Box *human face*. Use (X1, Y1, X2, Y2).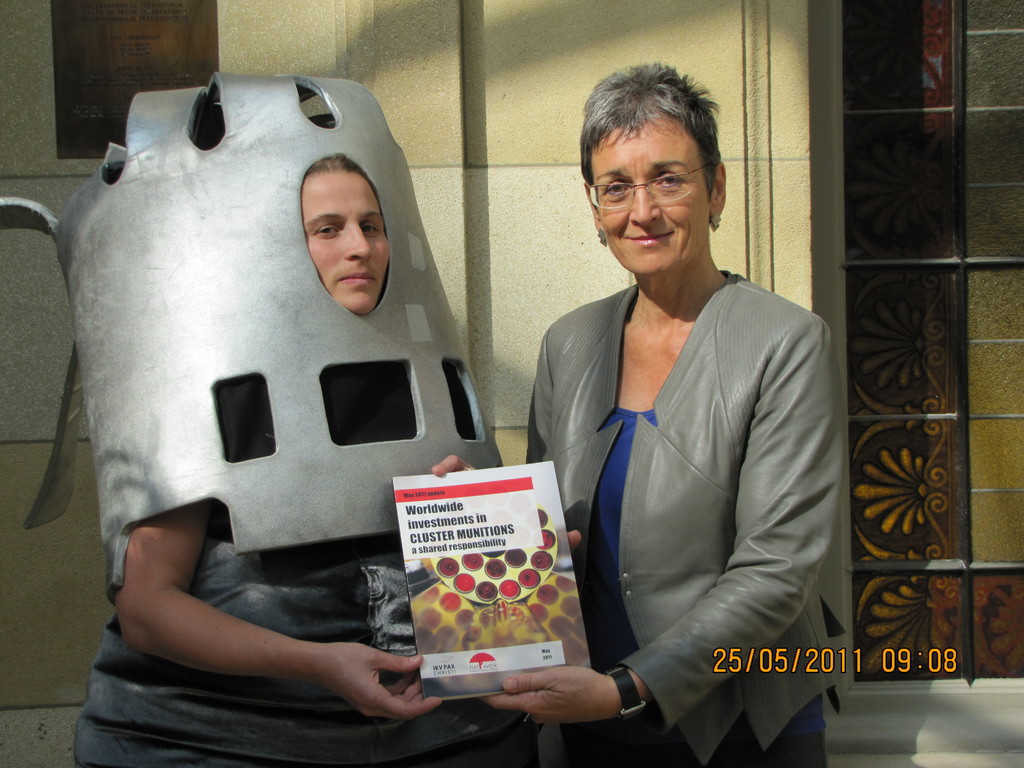
(599, 115, 712, 278).
